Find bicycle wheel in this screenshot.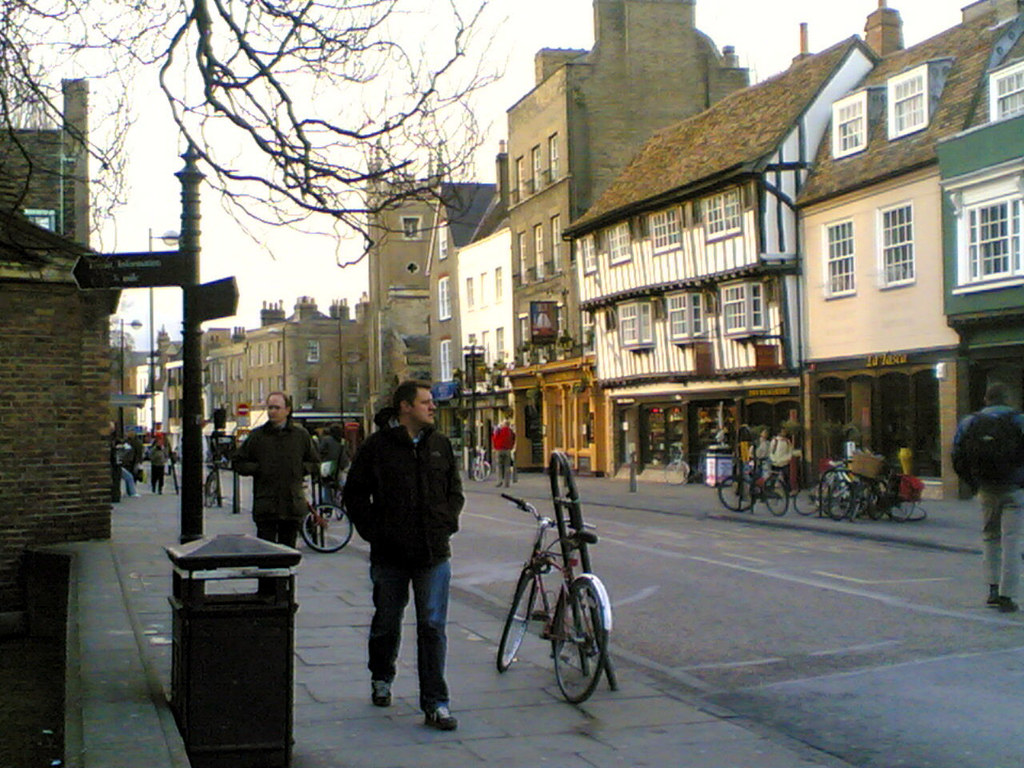
The bounding box for bicycle wheel is [199, 470, 217, 510].
